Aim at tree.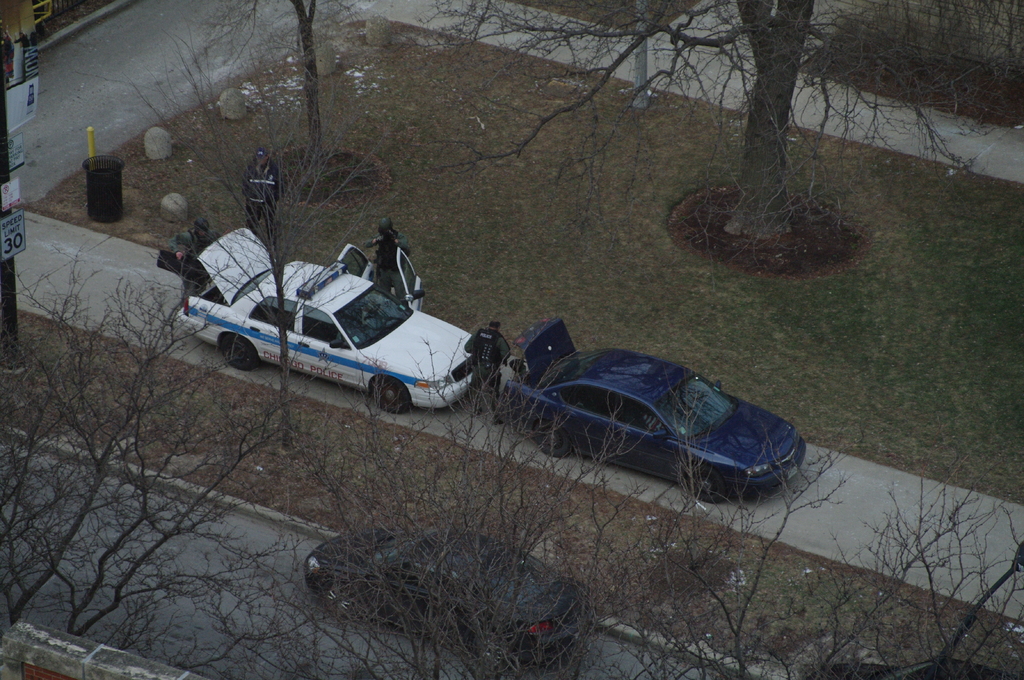
Aimed at crop(364, 0, 1023, 308).
